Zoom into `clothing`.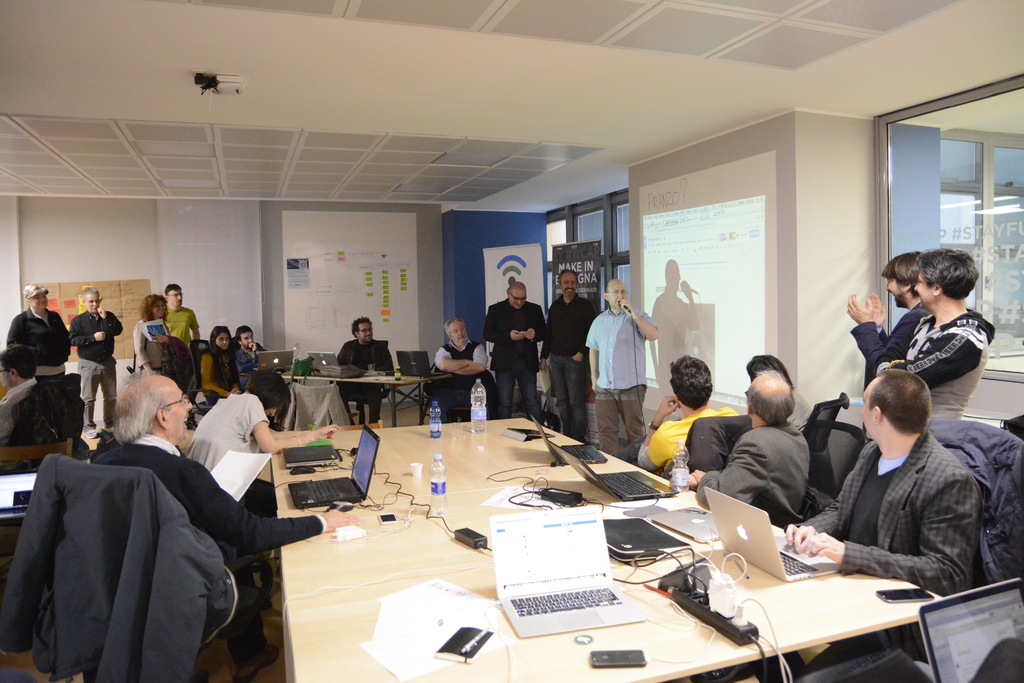
Zoom target: {"x1": 799, "y1": 429, "x2": 982, "y2": 682}.
